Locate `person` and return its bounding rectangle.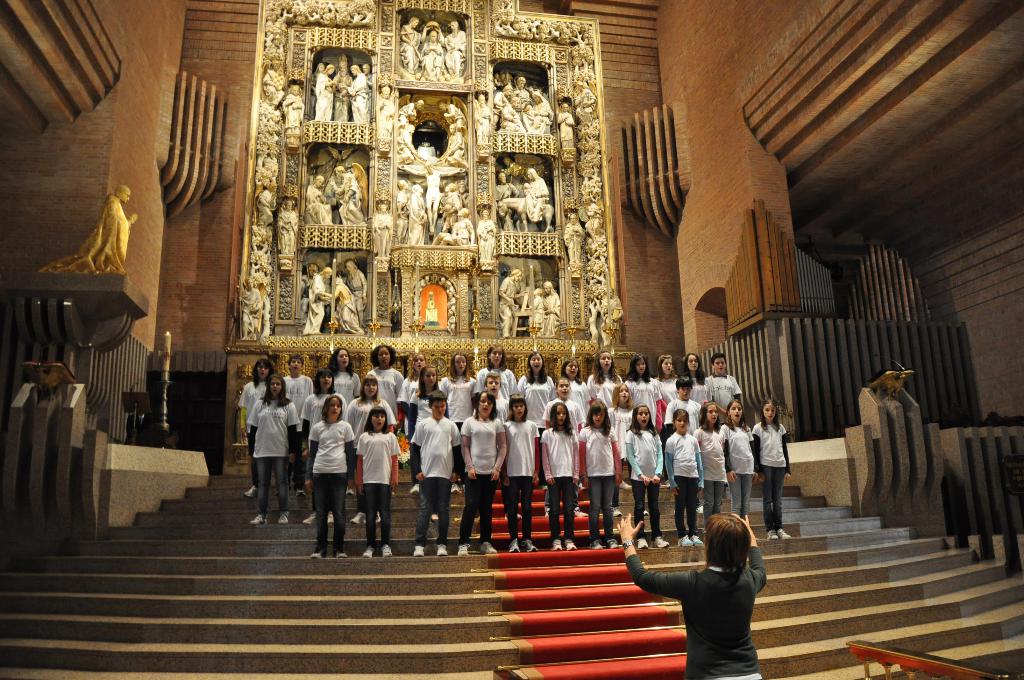
559/357/591/423.
